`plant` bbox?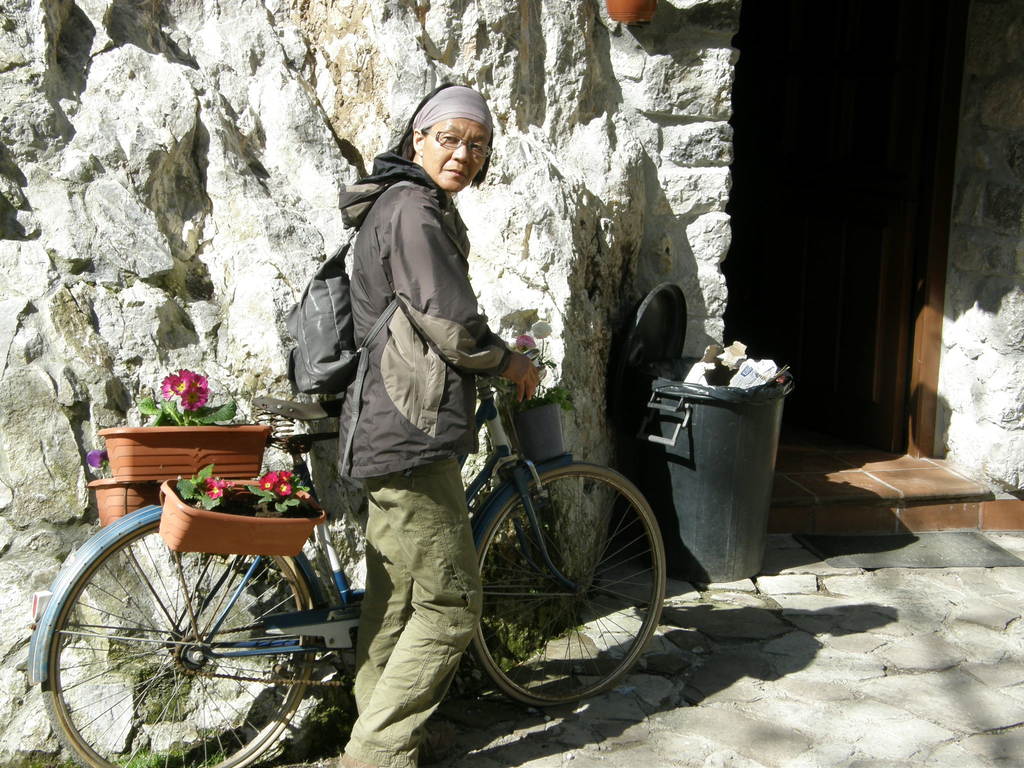
(x1=138, y1=365, x2=242, y2=428)
